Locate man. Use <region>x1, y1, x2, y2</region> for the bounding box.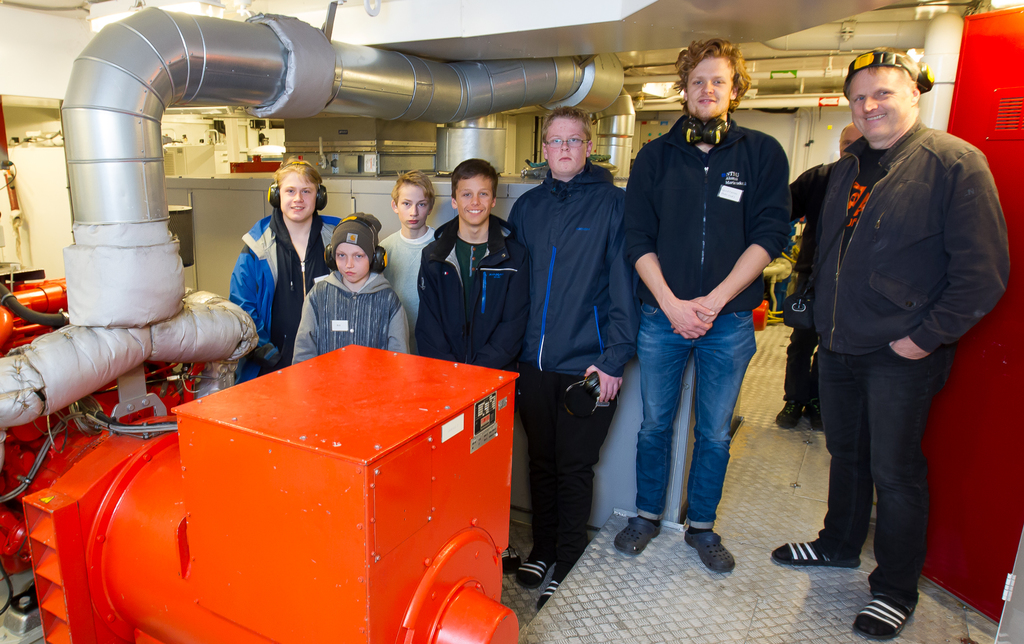
<region>613, 38, 792, 572</region>.
